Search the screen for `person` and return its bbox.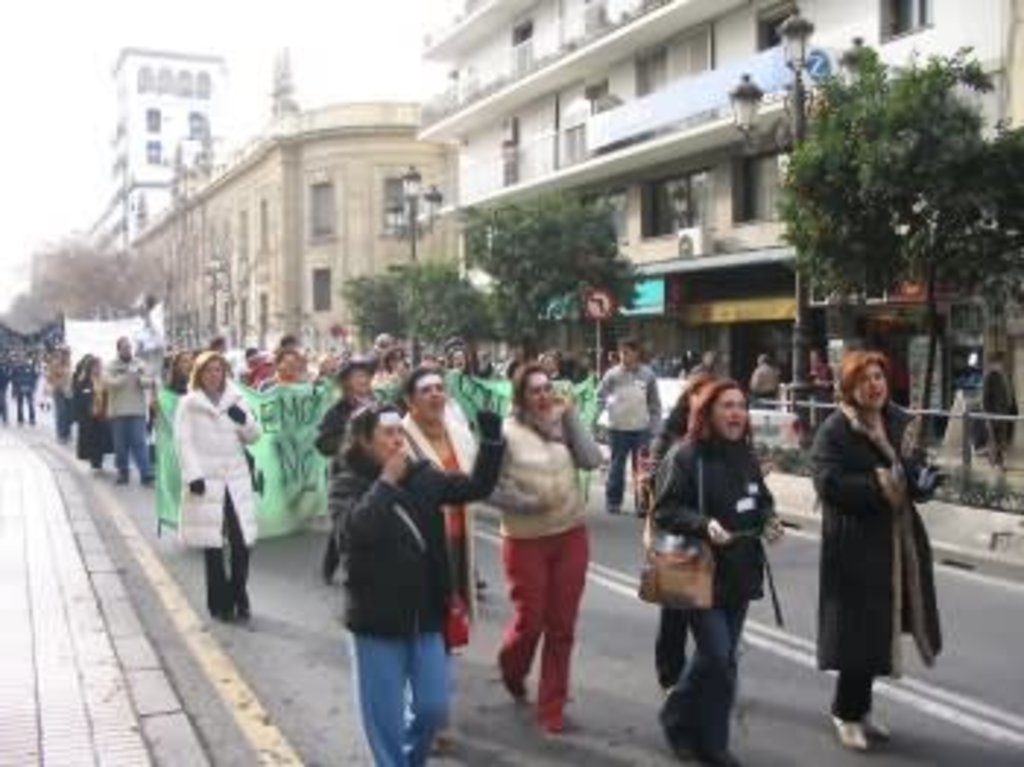
Found: 334, 401, 518, 758.
